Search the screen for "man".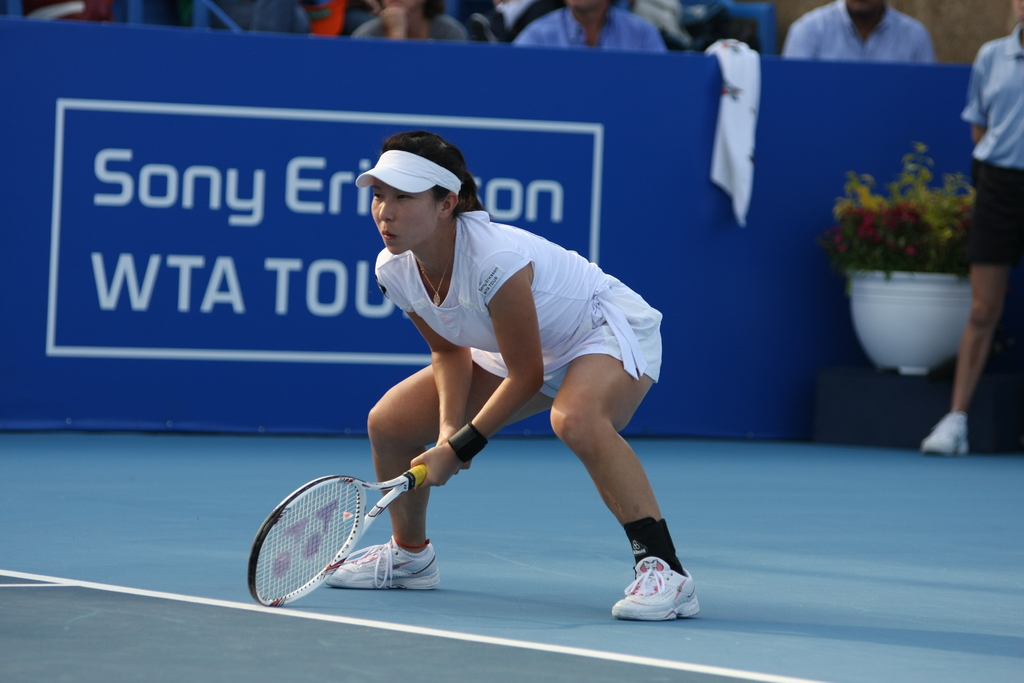
Found at [309, 131, 689, 622].
